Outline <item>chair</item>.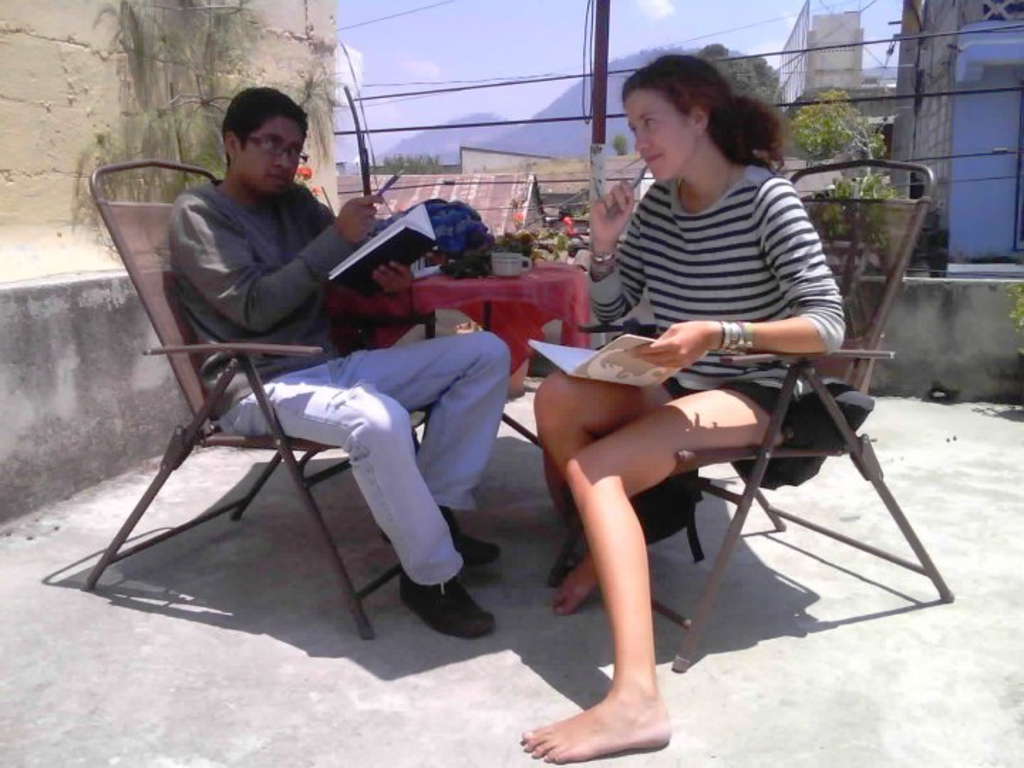
Outline: crop(85, 222, 495, 644).
